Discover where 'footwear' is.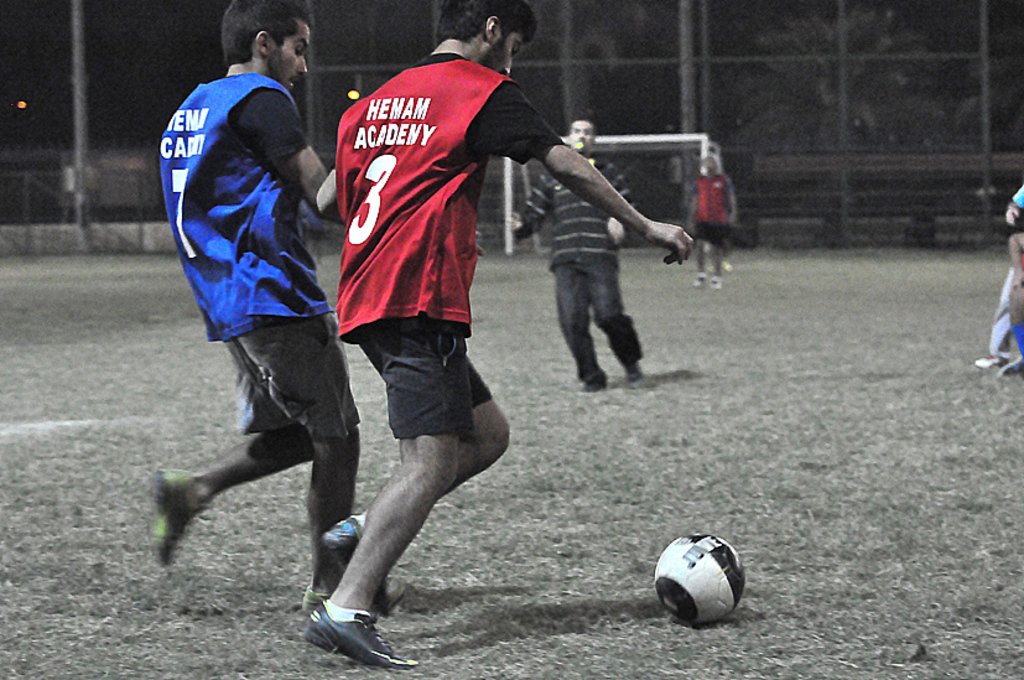
Discovered at x1=319 y1=514 x2=389 y2=609.
